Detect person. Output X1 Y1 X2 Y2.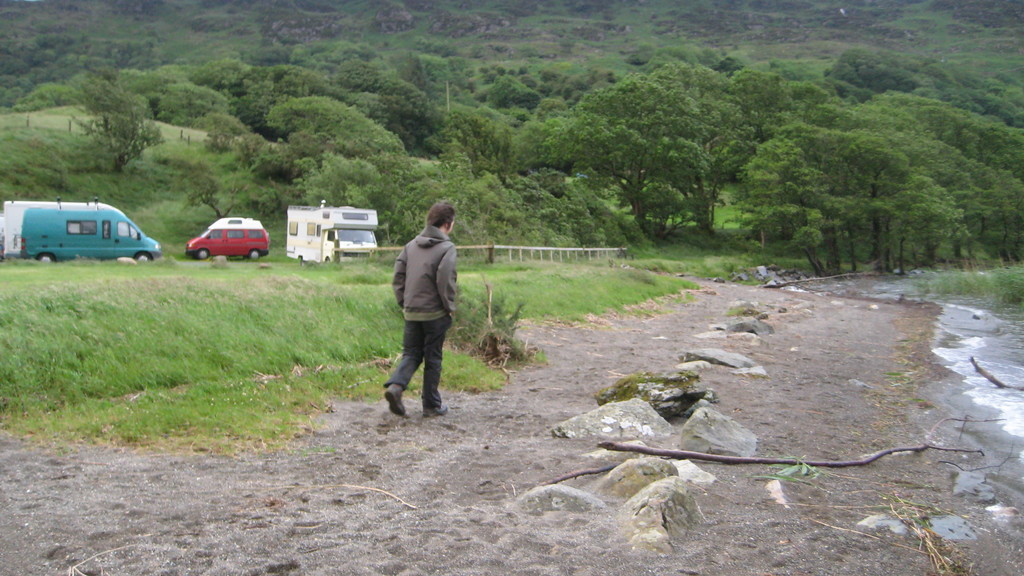
378 193 464 416.
